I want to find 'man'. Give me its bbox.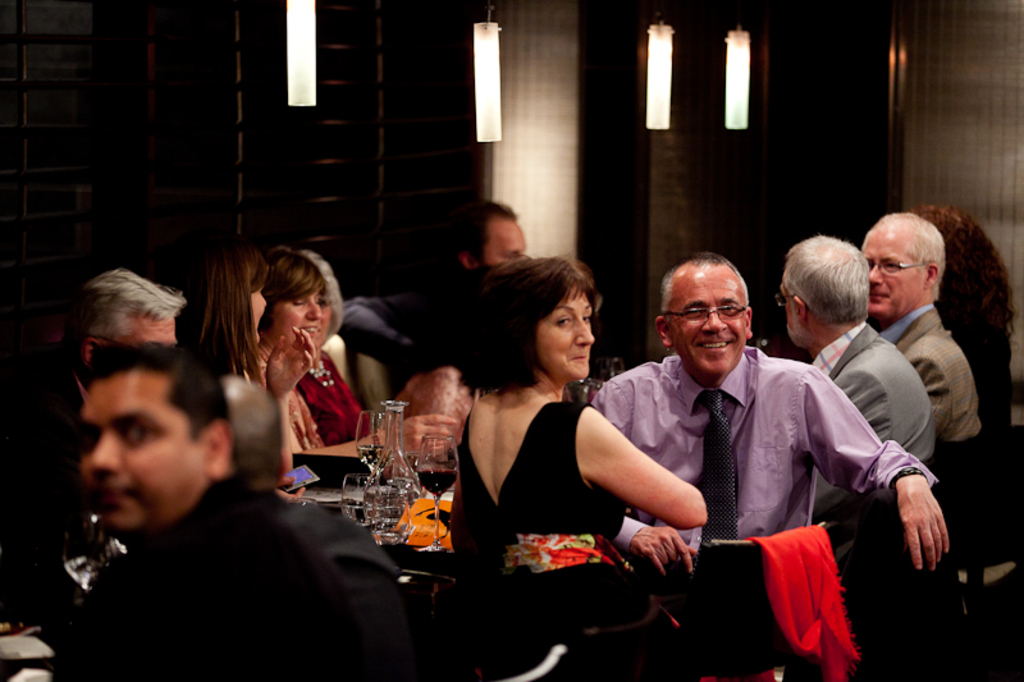
856/206/992/464.
